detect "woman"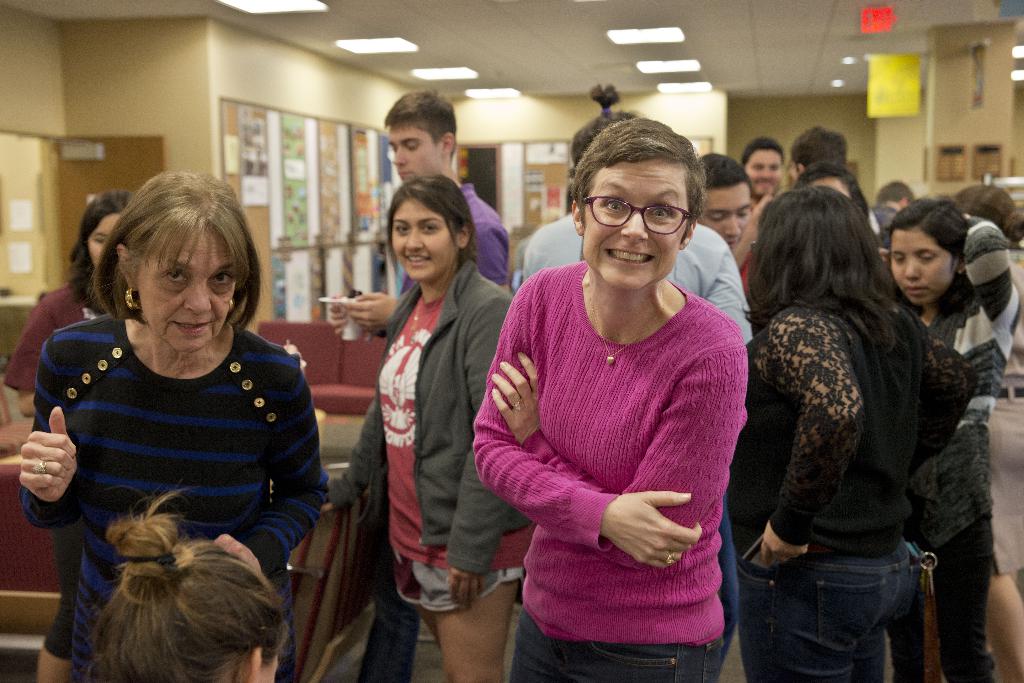
(left=476, top=120, right=764, bottom=673)
